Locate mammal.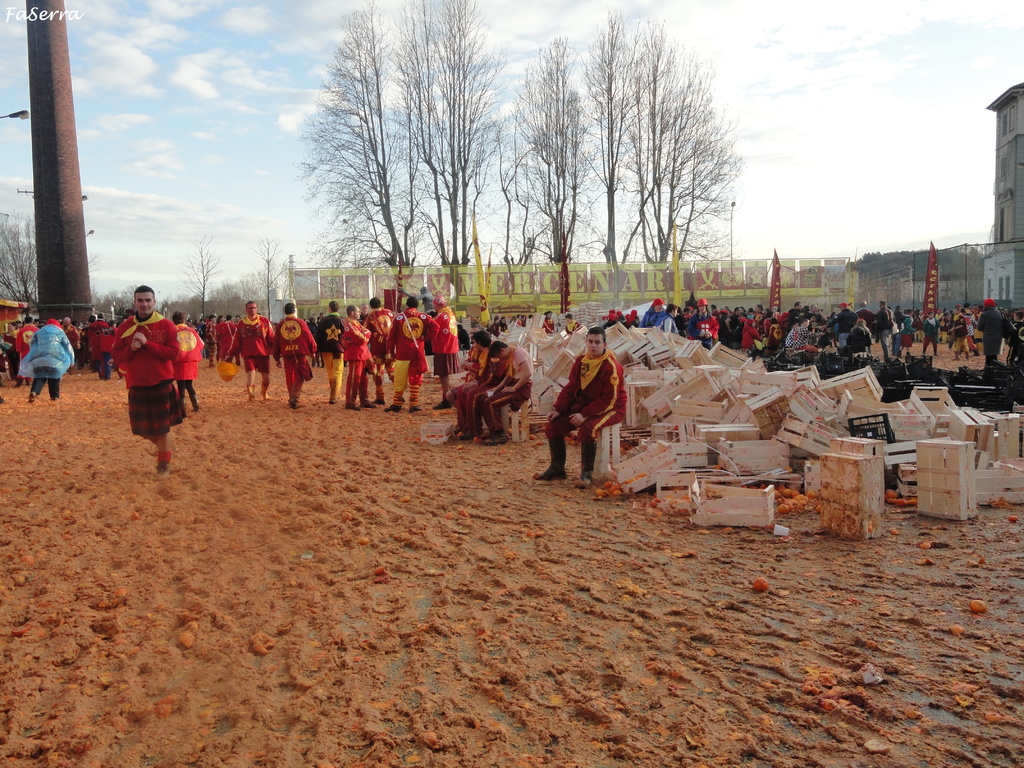
Bounding box: bbox=[315, 312, 326, 369].
